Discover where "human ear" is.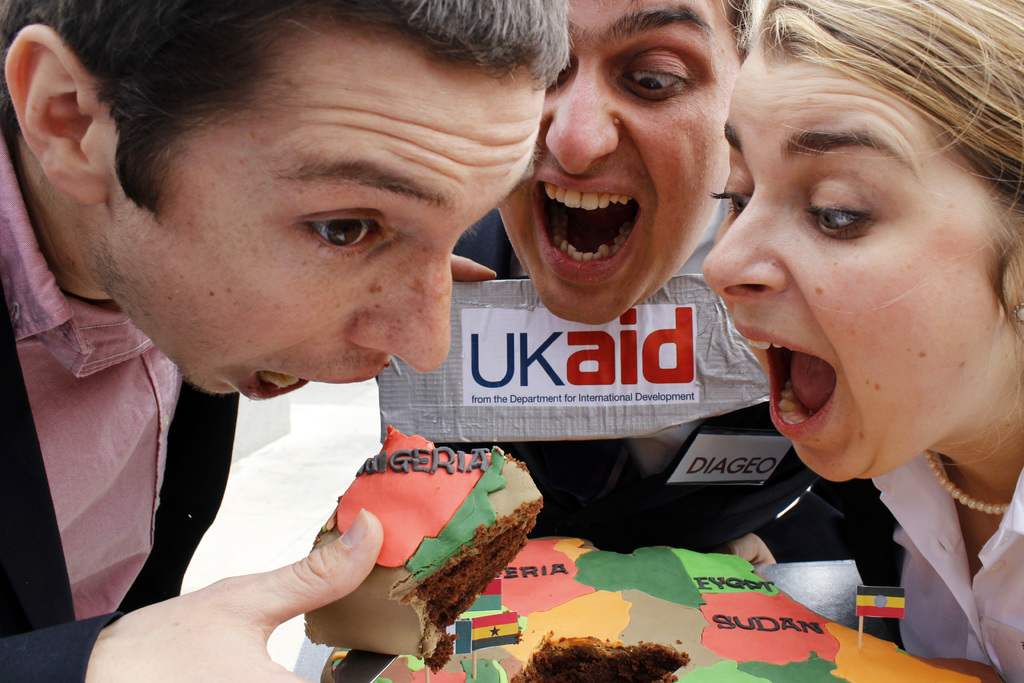
Discovered at bbox=(0, 22, 106, 208).
